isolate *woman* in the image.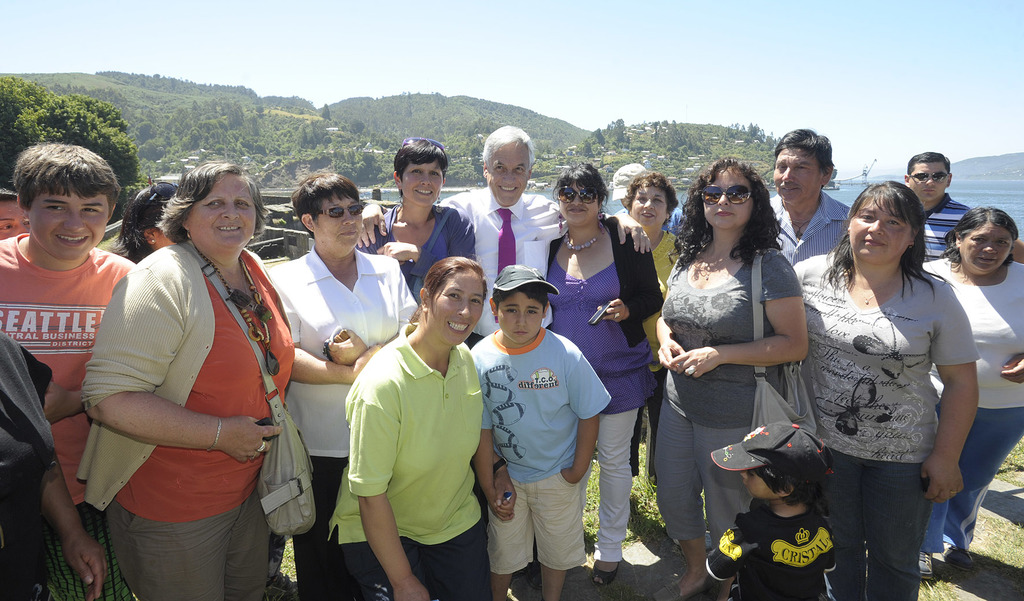
Isolated region: x1=75, y1=158, x2=364, y2=600.
